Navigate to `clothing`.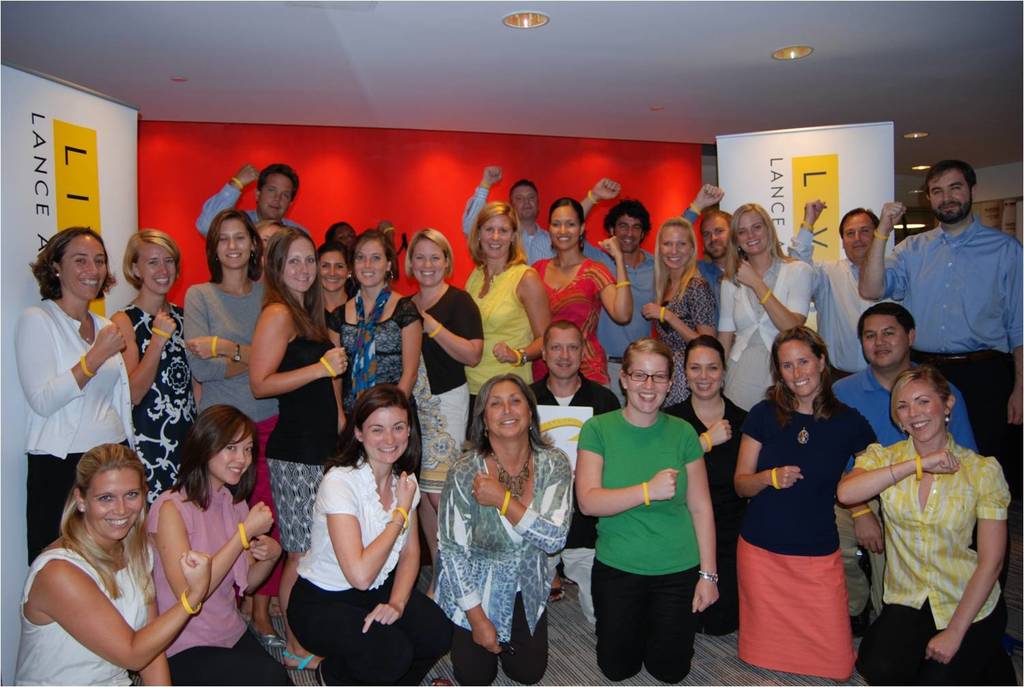
Navigation target: BBox(779, 224, 890, 391).
